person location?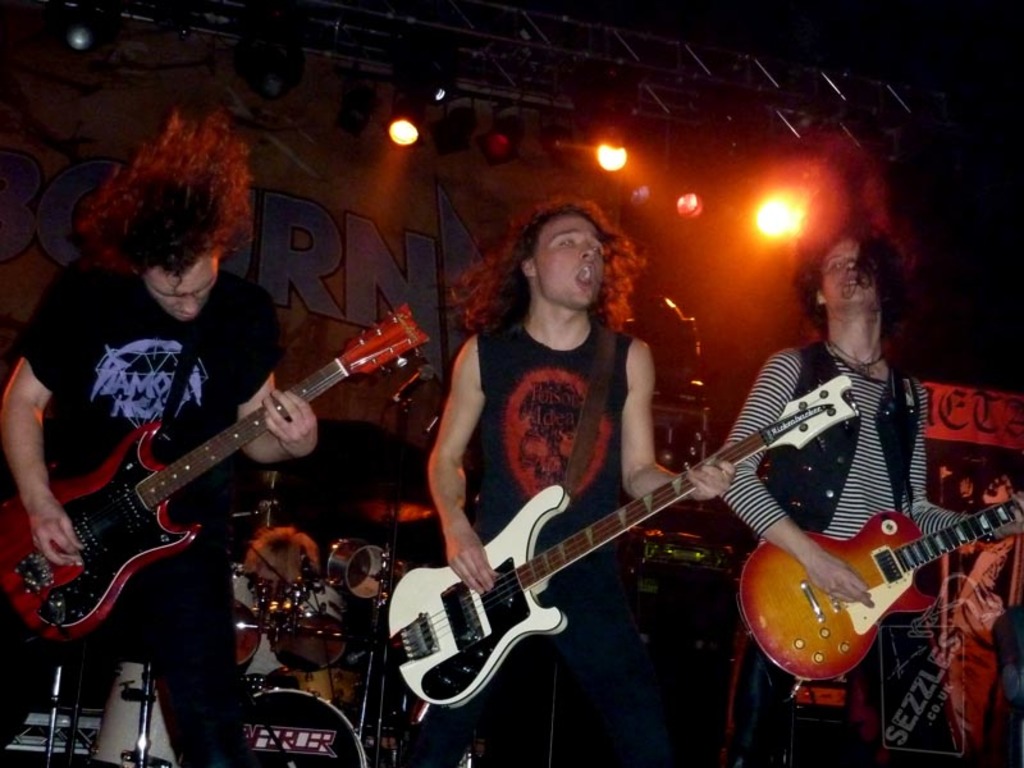
x1=714, y1=215, x2=977, y2=767
